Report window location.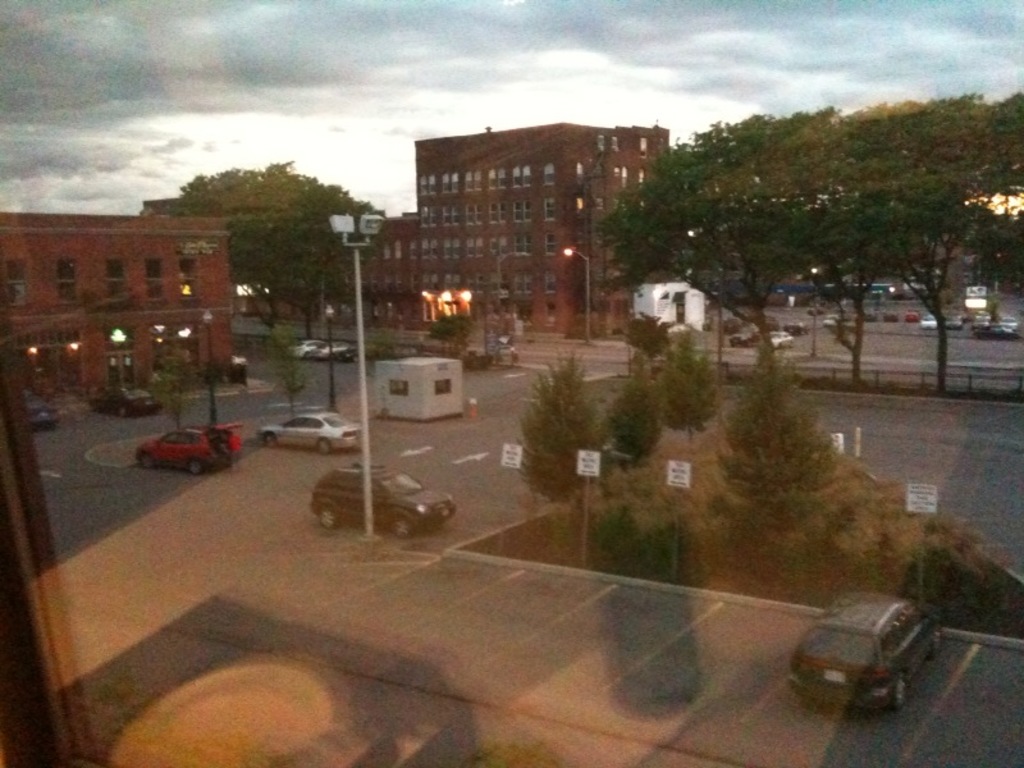
Report: (x1=486, y1=163, x2=504, y2=191).
